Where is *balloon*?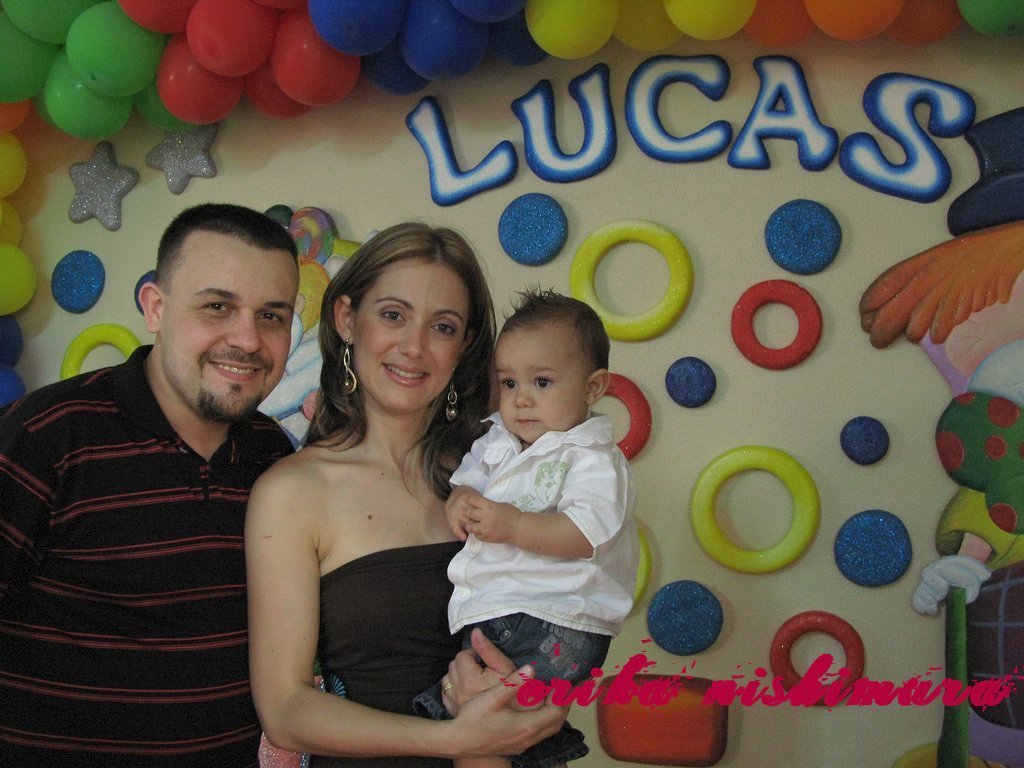
743:0:821:45.
